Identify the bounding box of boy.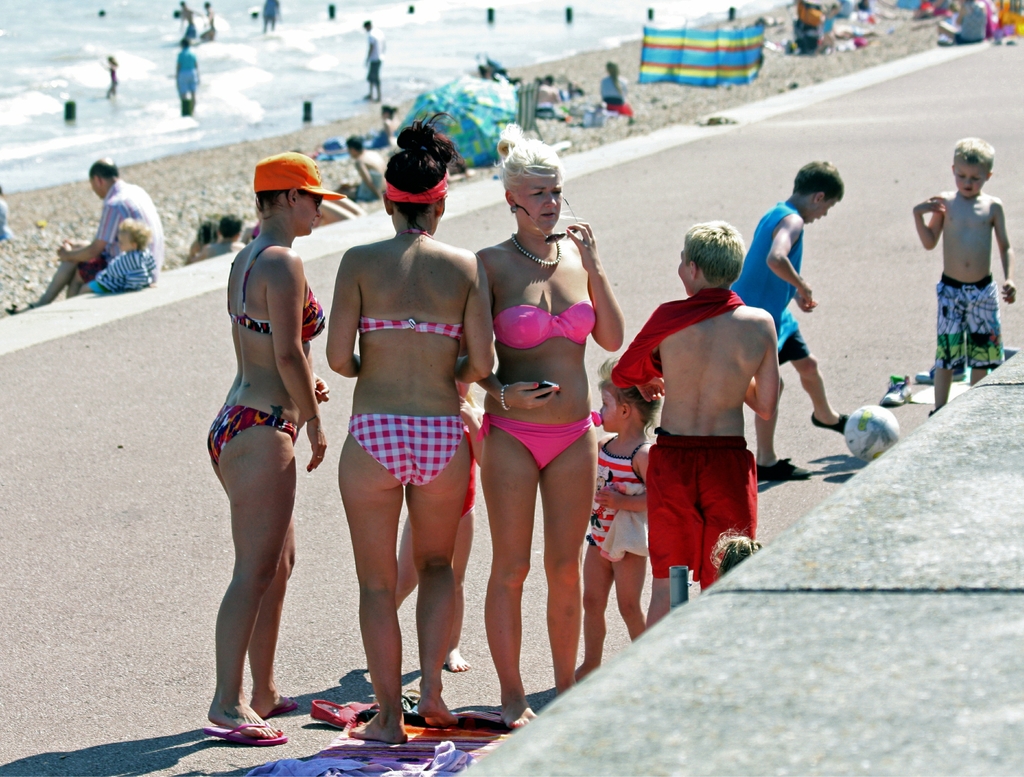
bbox=(731, 161, 851, 482).
